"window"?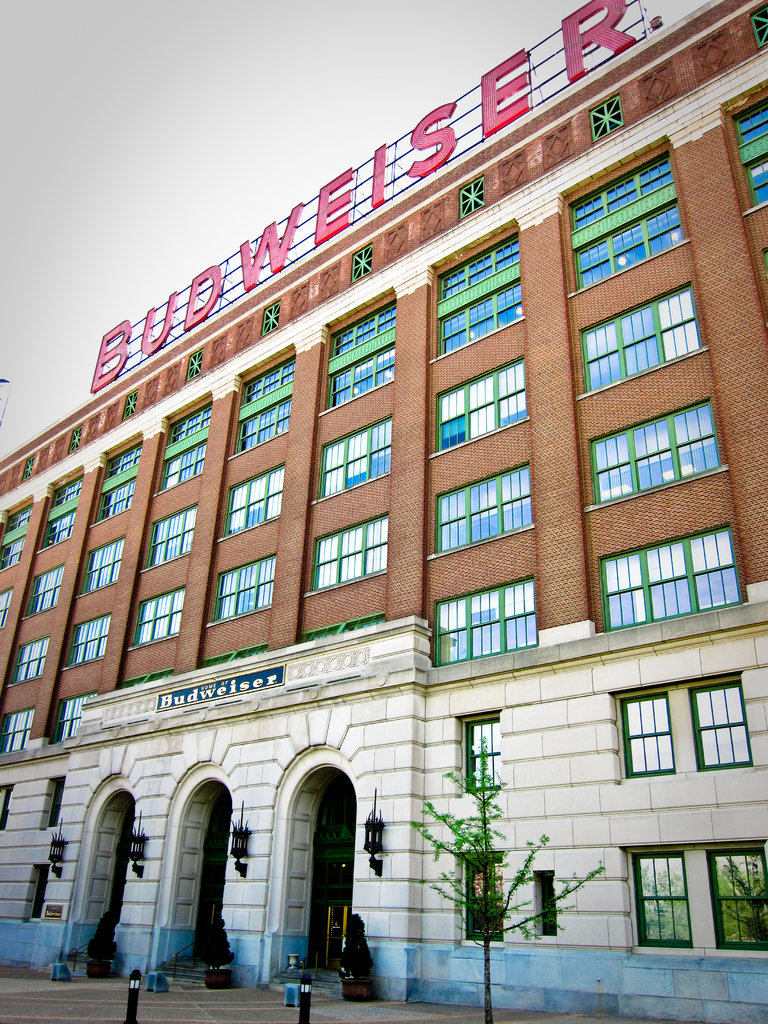
324,305,398,407
